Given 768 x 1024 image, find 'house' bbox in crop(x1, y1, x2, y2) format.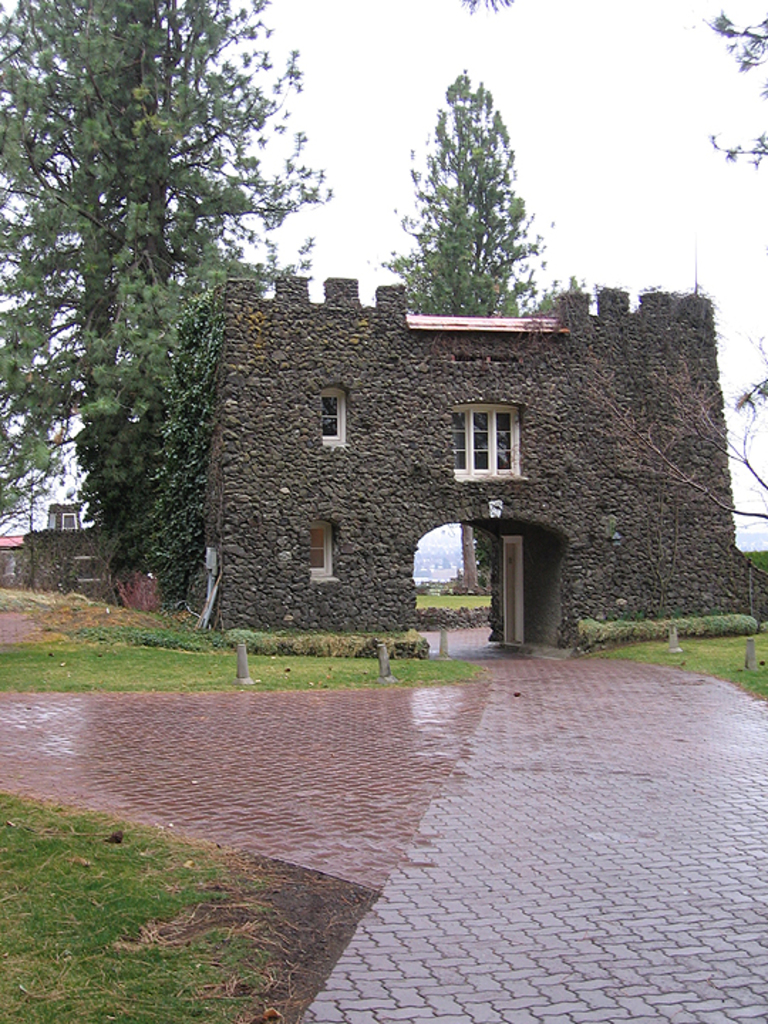
crop(0, 533, 30, 589).
